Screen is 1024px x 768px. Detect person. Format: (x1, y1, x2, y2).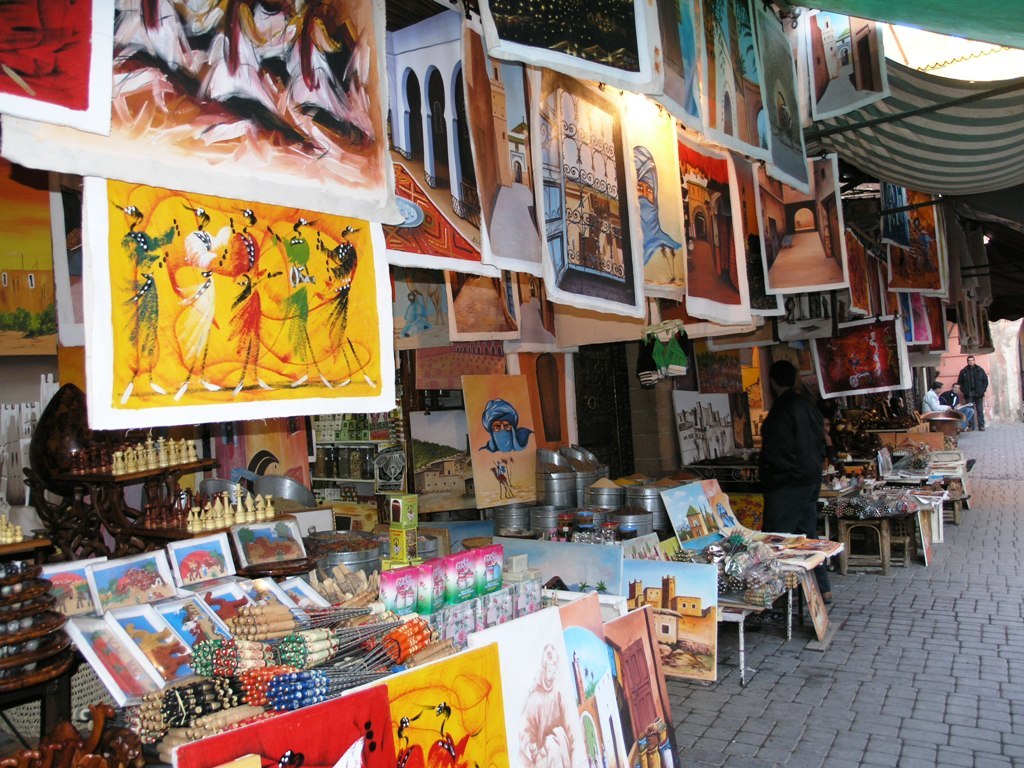
(633, 143, 682, 286).
